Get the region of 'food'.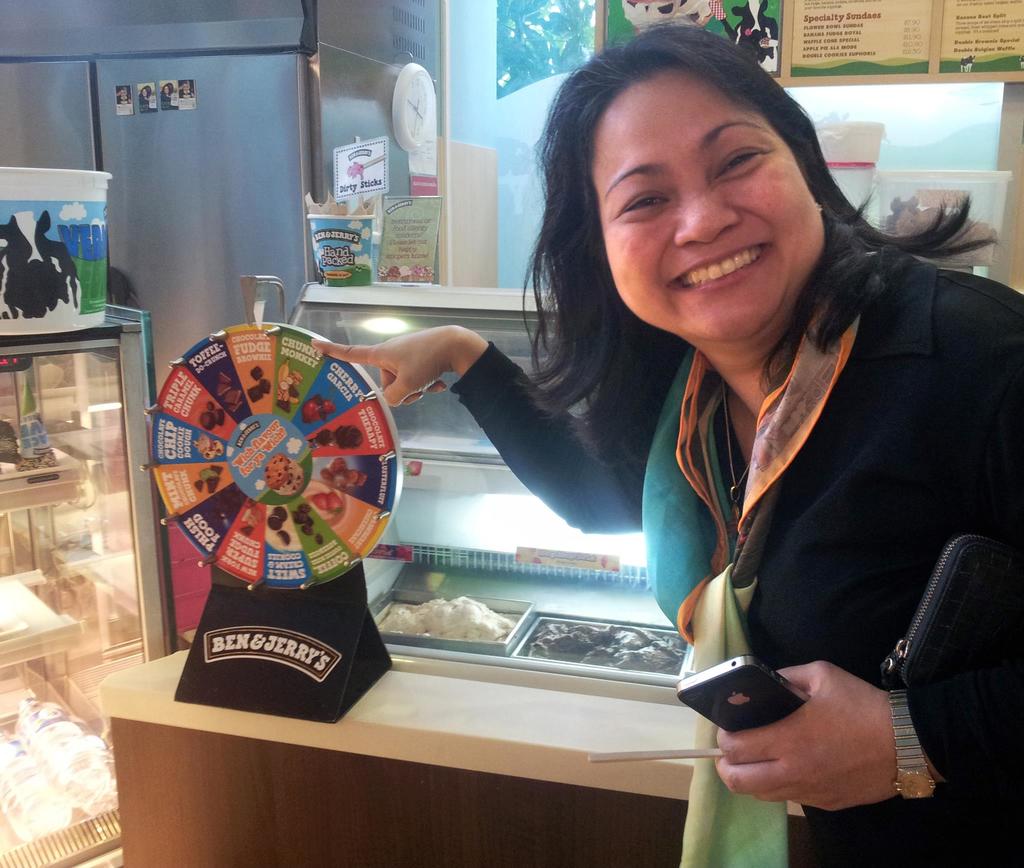
201/402/225/432.
